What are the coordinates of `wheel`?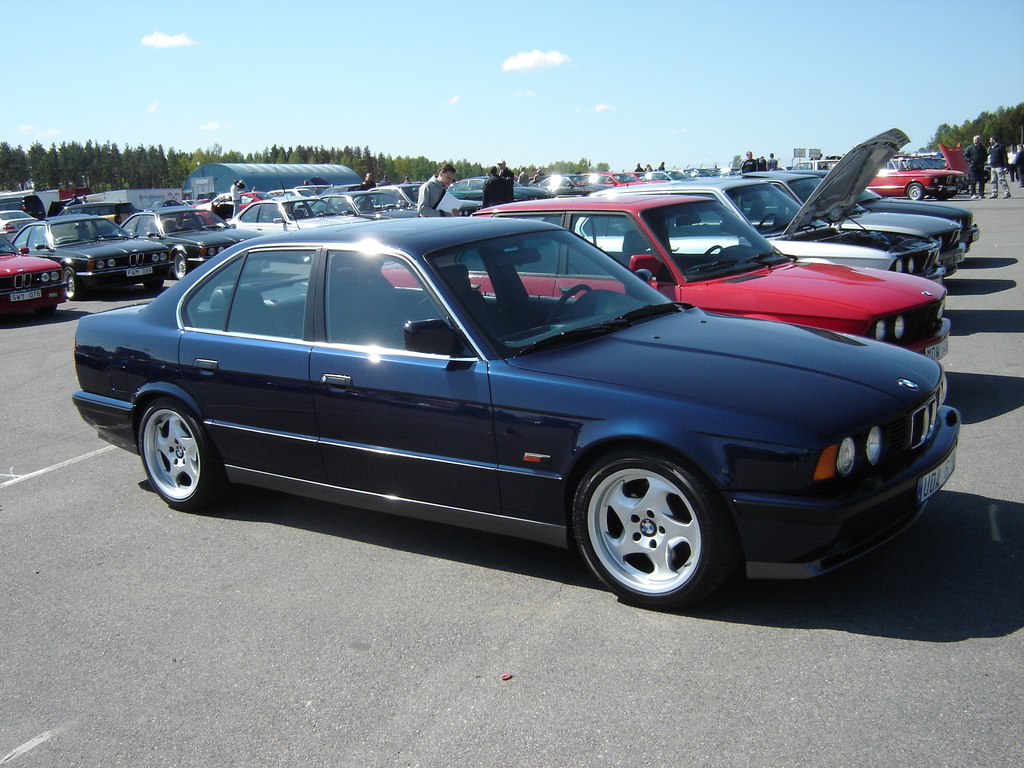
<bbox>544, 285, 594, 327</bbox>.
